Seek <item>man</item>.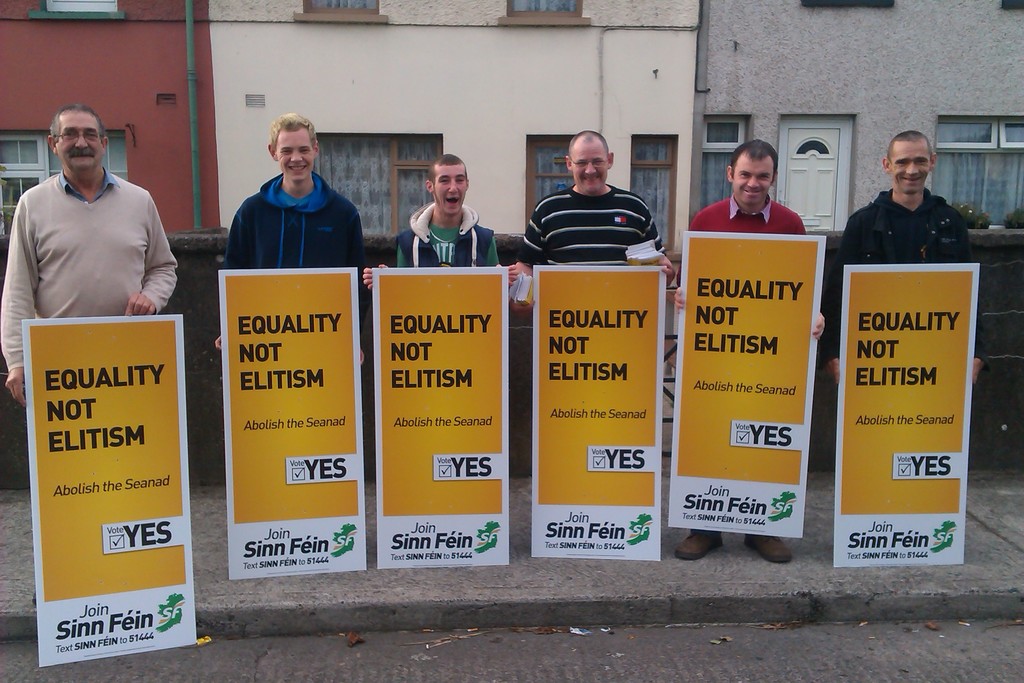
detection(360, 152, 509, 274).
